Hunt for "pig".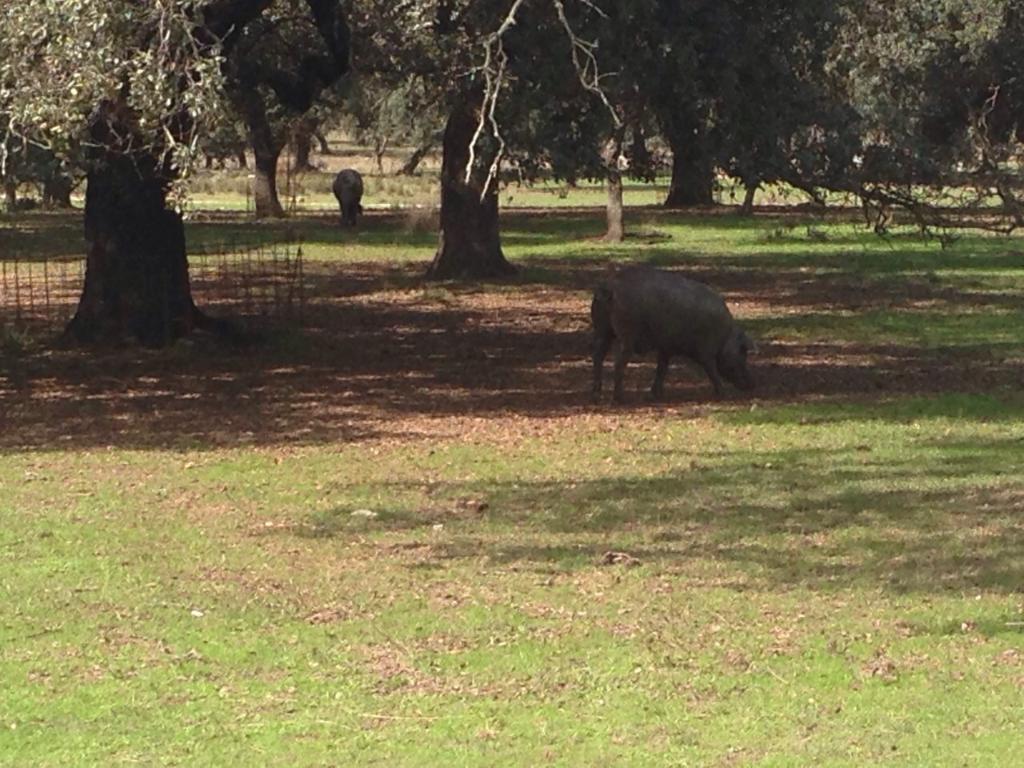
Hunted down at [x1=589, y1=262, x2=751, y2=404].
